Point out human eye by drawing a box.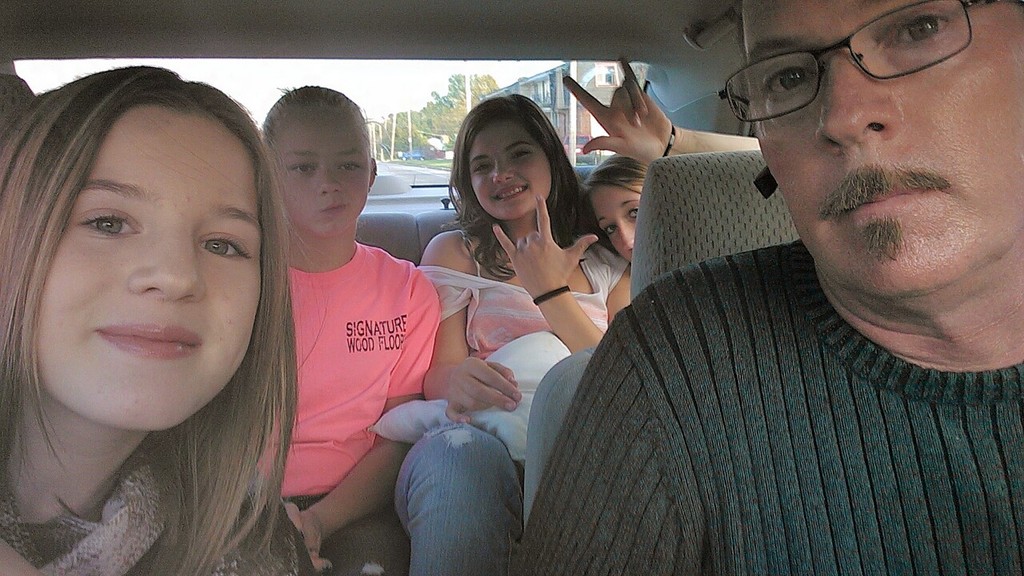
region(195, 231, 254, 264).
